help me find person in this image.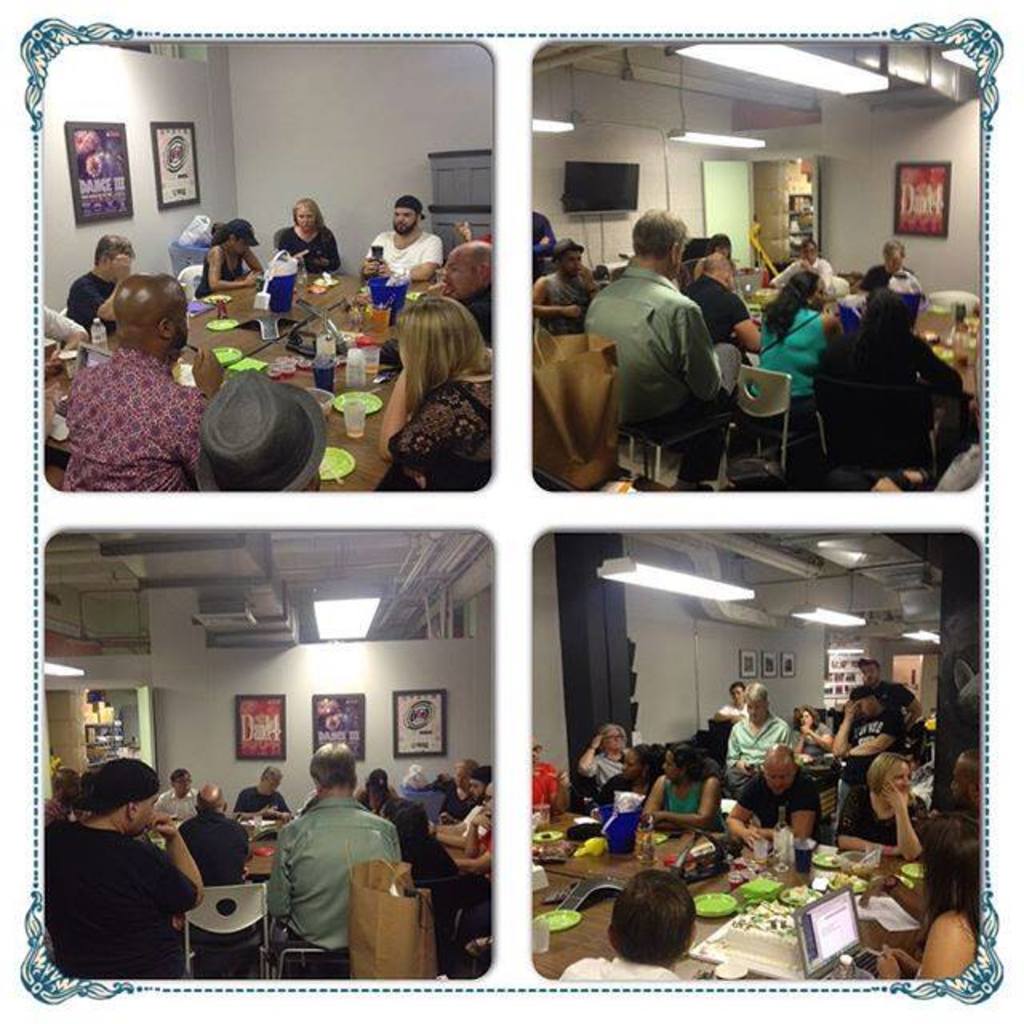
Found it: box=[746, 264, 853, 430].
